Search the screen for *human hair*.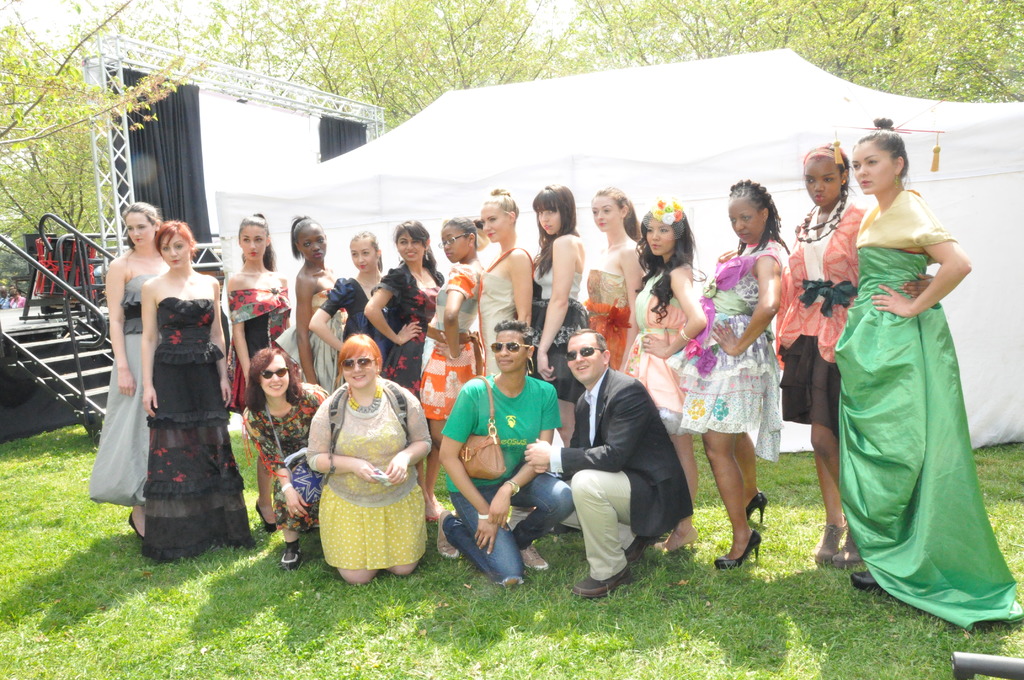
Found at crop(151, 219, 201, 256).
